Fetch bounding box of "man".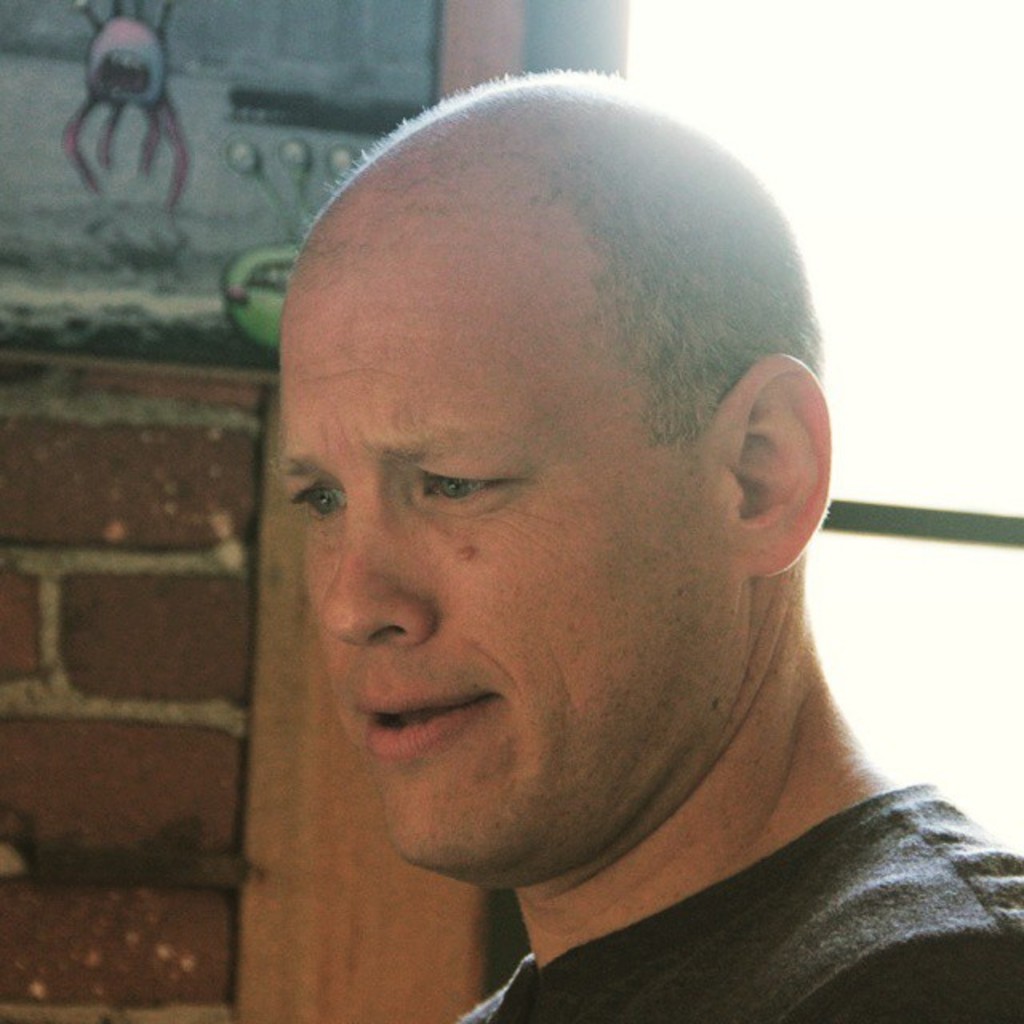
Bbox: locate(269, 66, 1022, 1022).
